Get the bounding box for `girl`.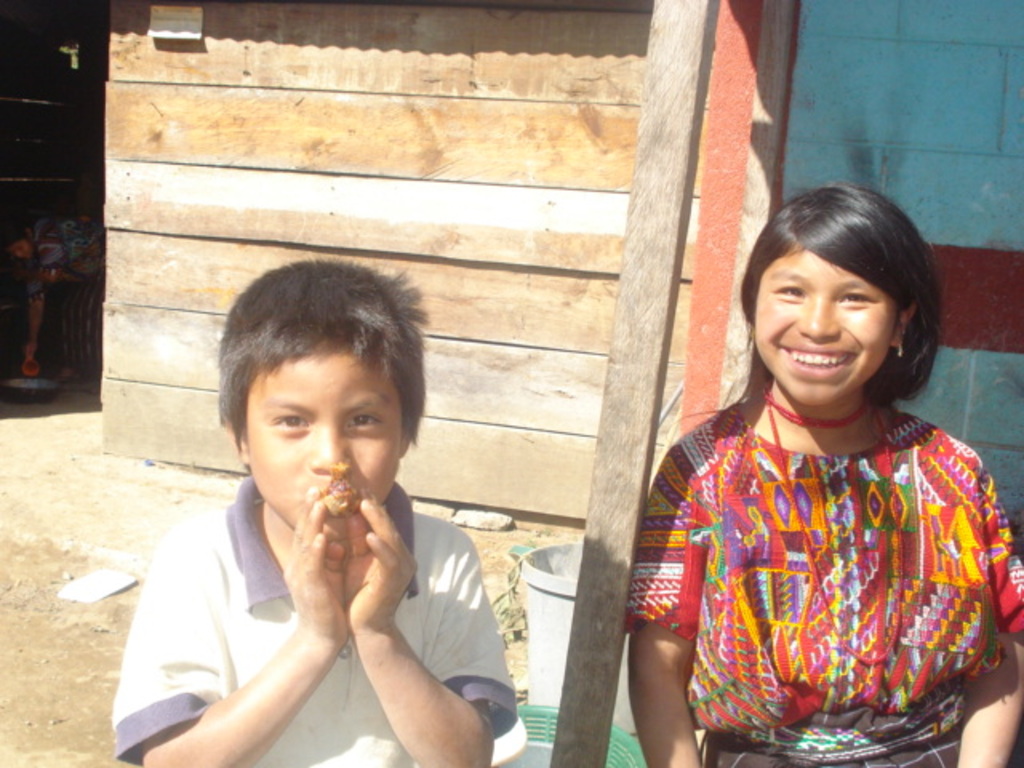
x1=621, y1=157, x2=1019, y2=766.
